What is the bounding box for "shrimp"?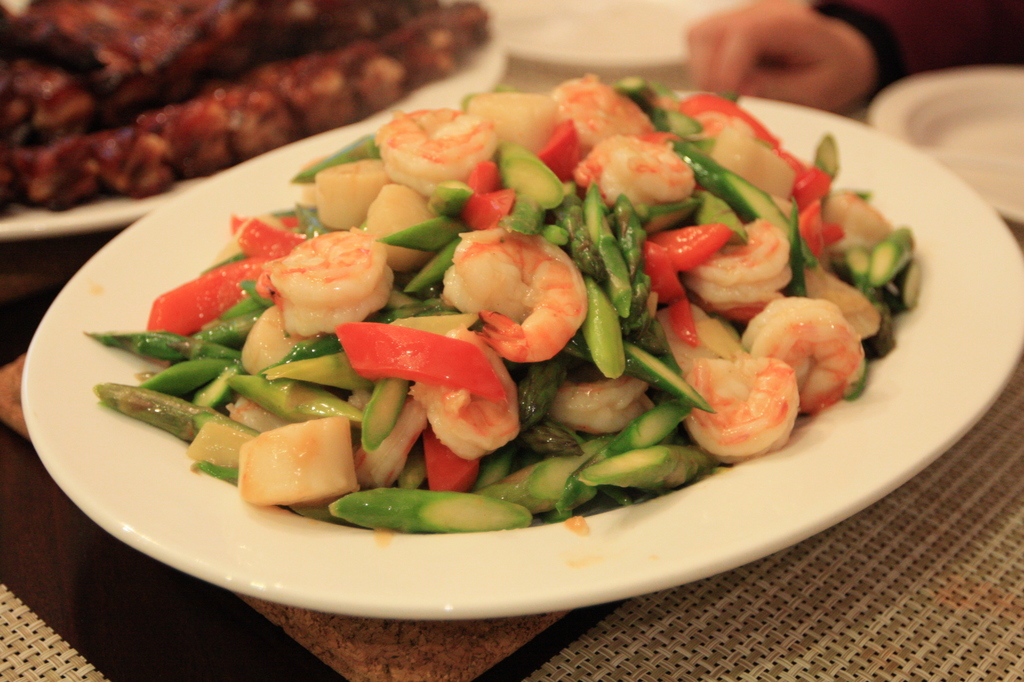
select_region(409, 325, 519, 457).
